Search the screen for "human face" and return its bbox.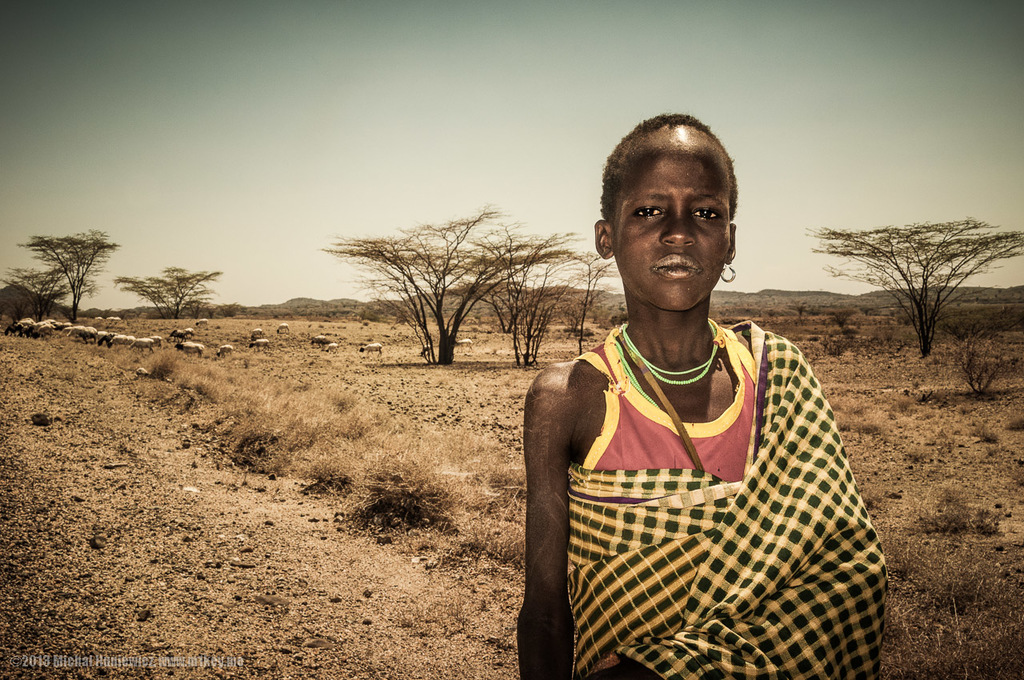
Found: pyautogui.locateOnScreen(611, 141, 735, 311).
